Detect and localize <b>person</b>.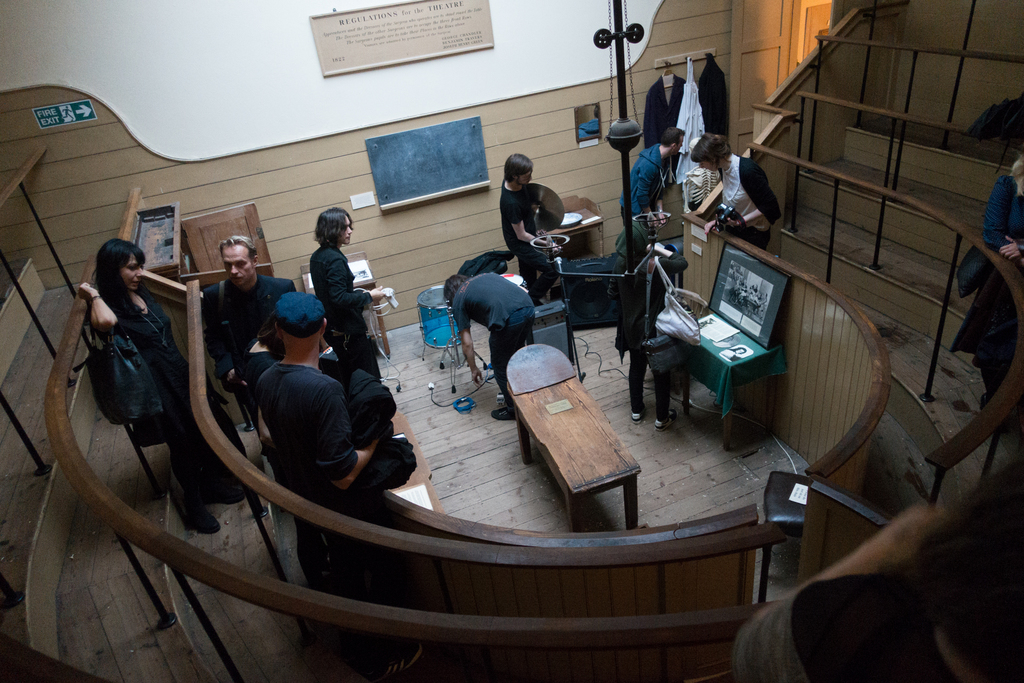
Localized at <region>617, 124, 682, 238</region>.
